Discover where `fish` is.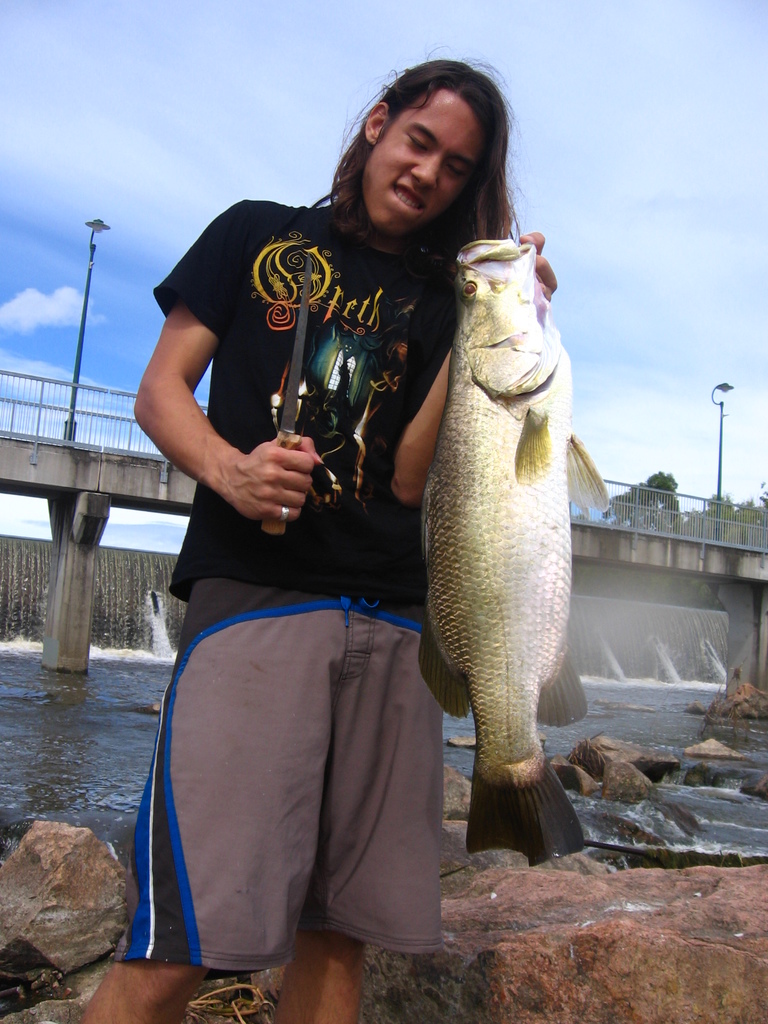
Discovered at (415,232,615,868).
